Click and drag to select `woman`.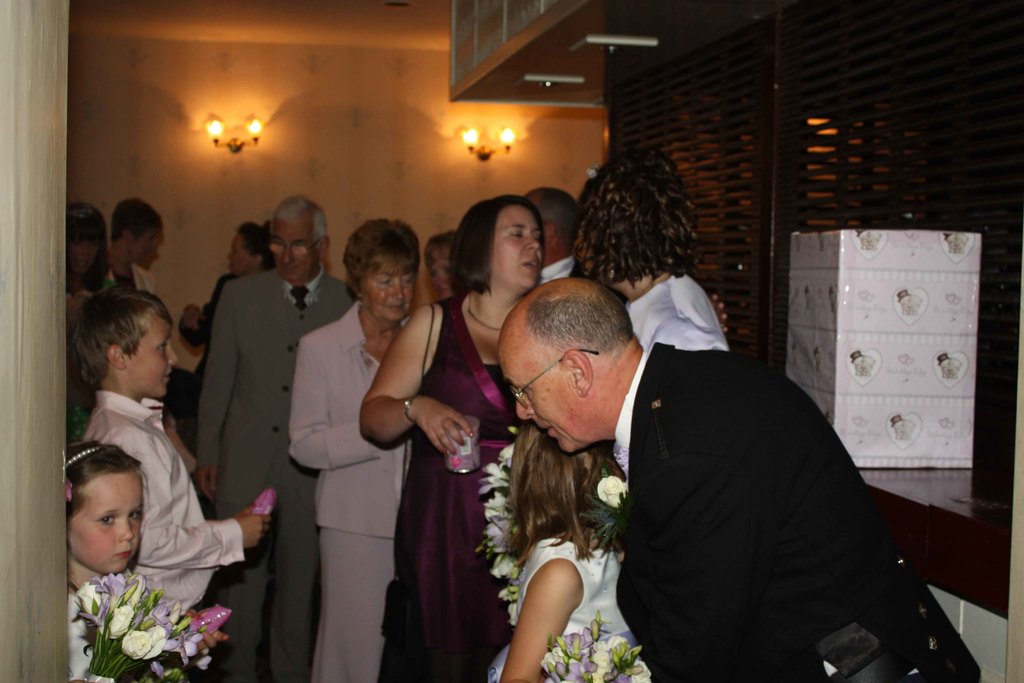
Selection: pyautogui.locateOnScreen(178, 215, 283, 426).
